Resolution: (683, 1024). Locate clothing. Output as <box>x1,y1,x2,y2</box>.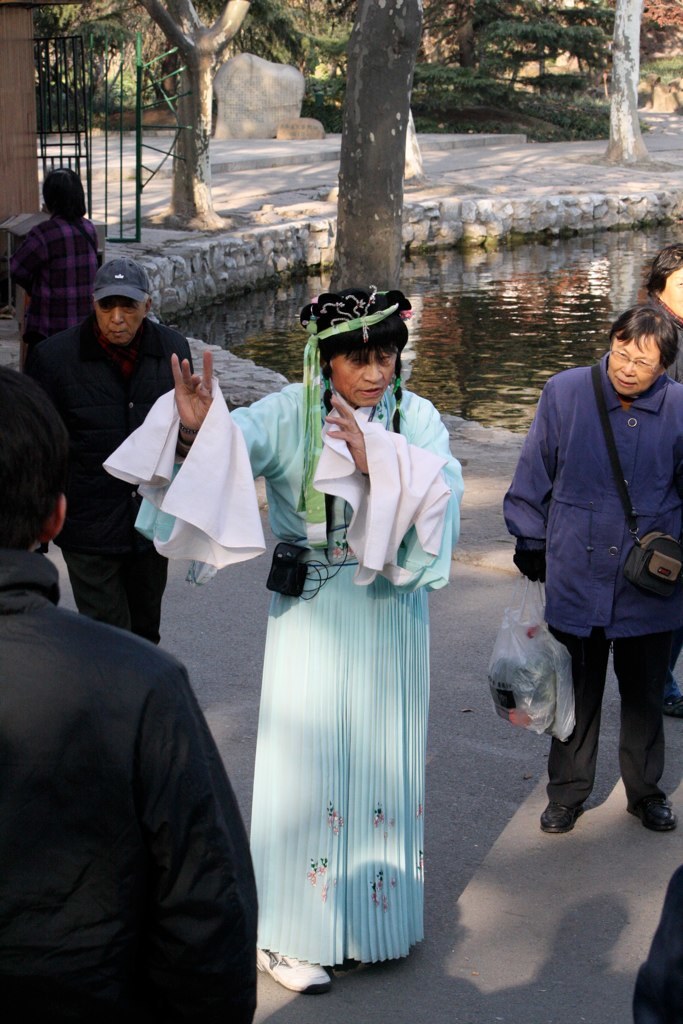
<box>637,870,682,1023</box>.
